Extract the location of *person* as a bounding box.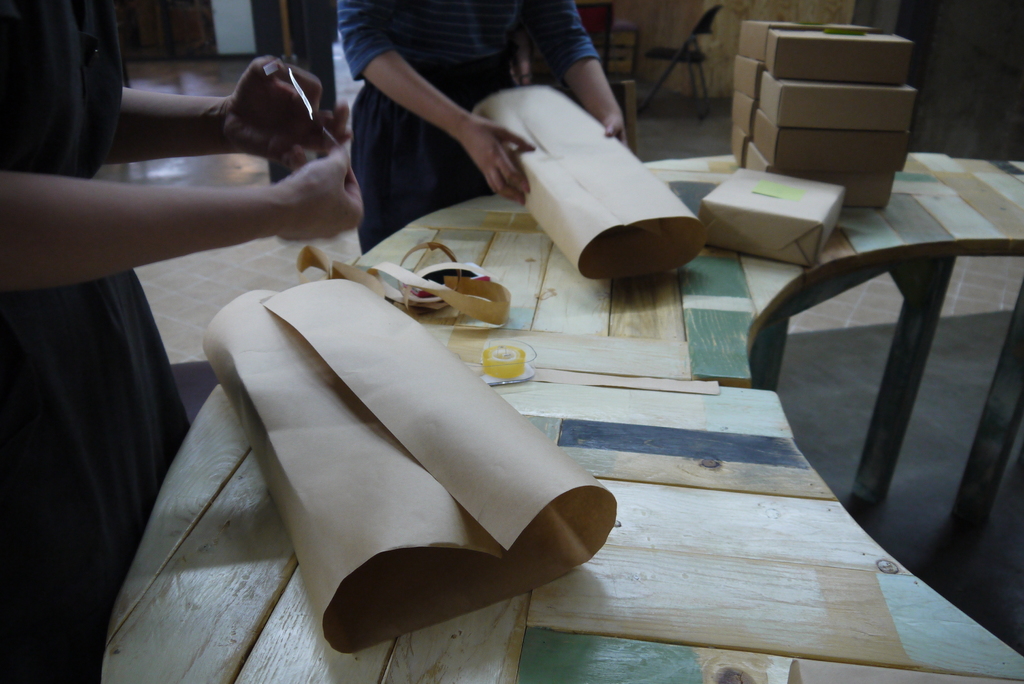
box(1, 0, 366, 683).
